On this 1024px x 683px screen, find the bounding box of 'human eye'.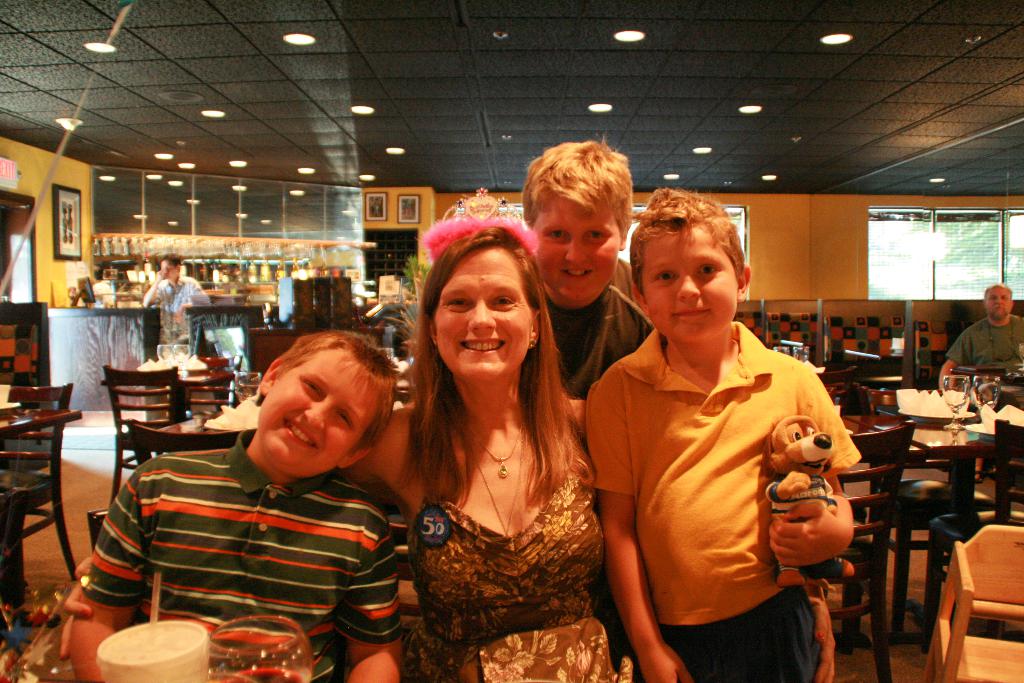
Bounding box: x1=486 y1=292 x2=513 y2=312.
